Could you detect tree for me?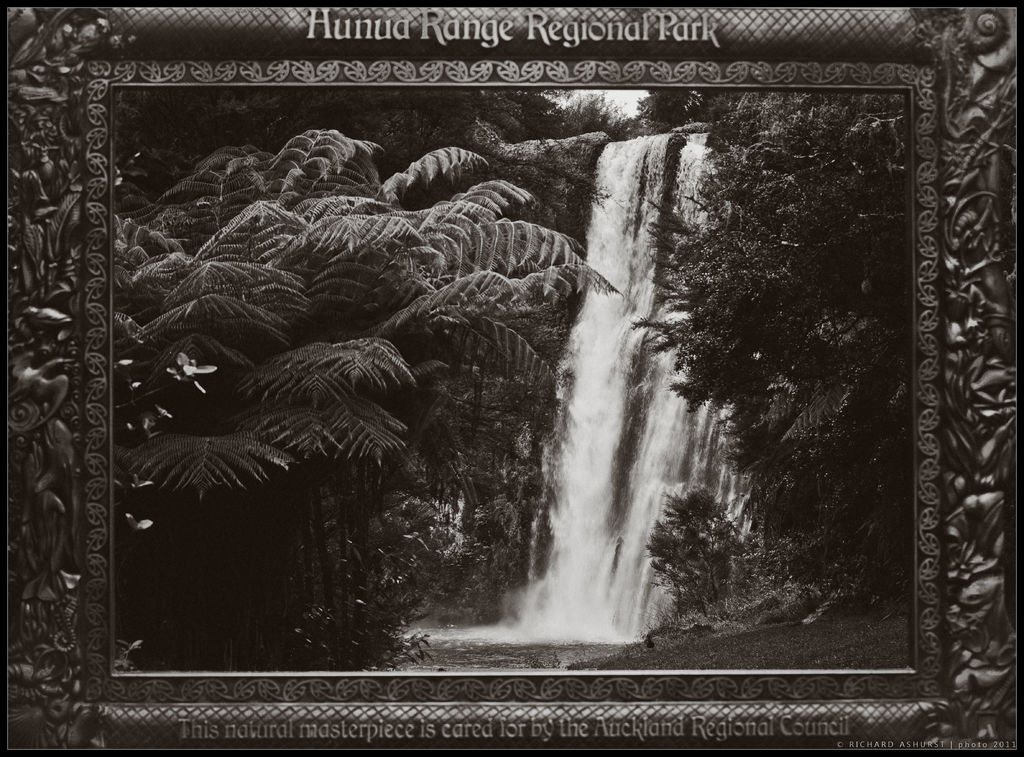
Detection result: (x1=660, y1=486, x2=745, y2=598).
